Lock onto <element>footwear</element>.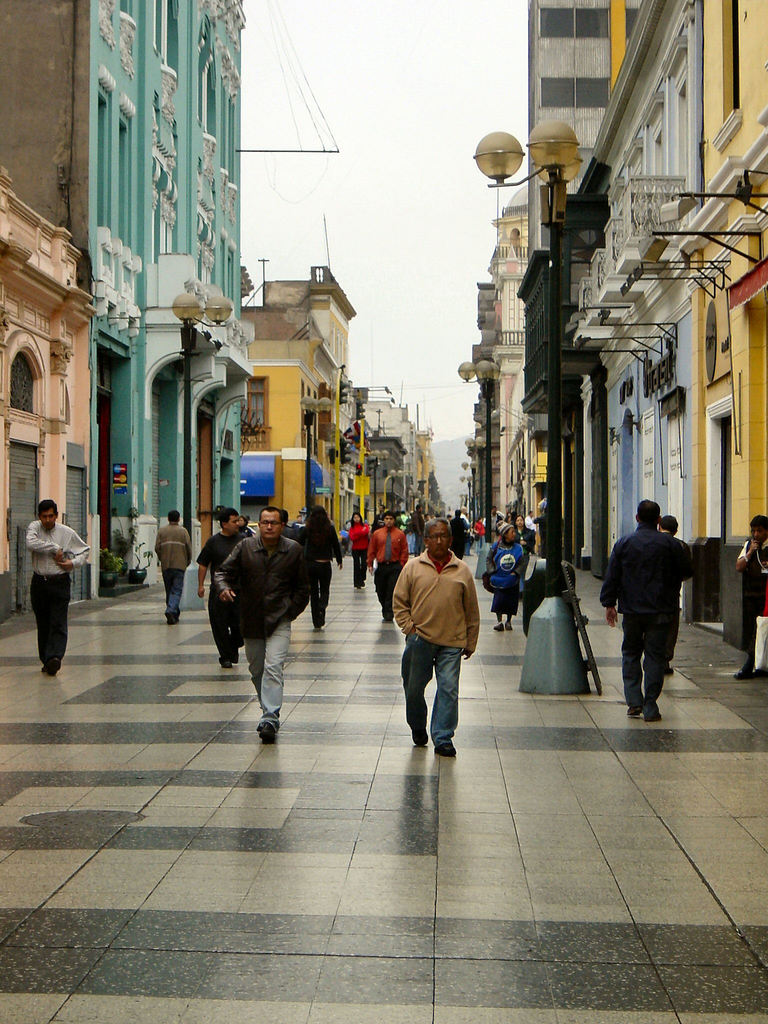
Locked: pyautogui.locateOnScreen(165, 611, 179, 623).
